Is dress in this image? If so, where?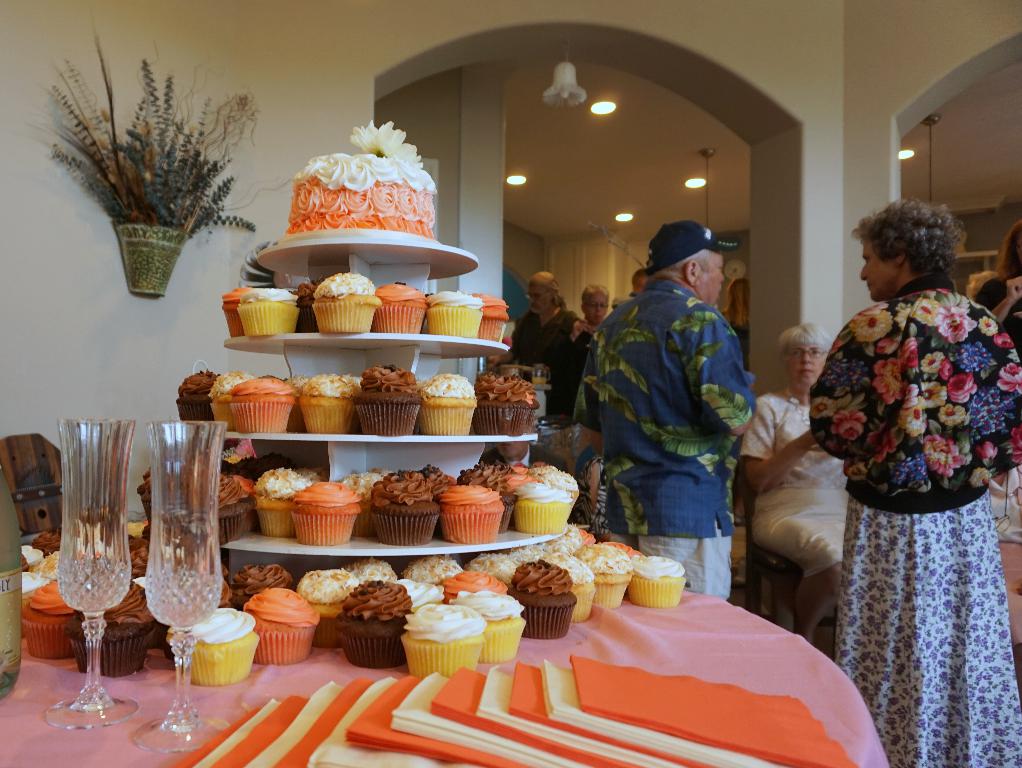
Yes, at (740,392,850,580).
